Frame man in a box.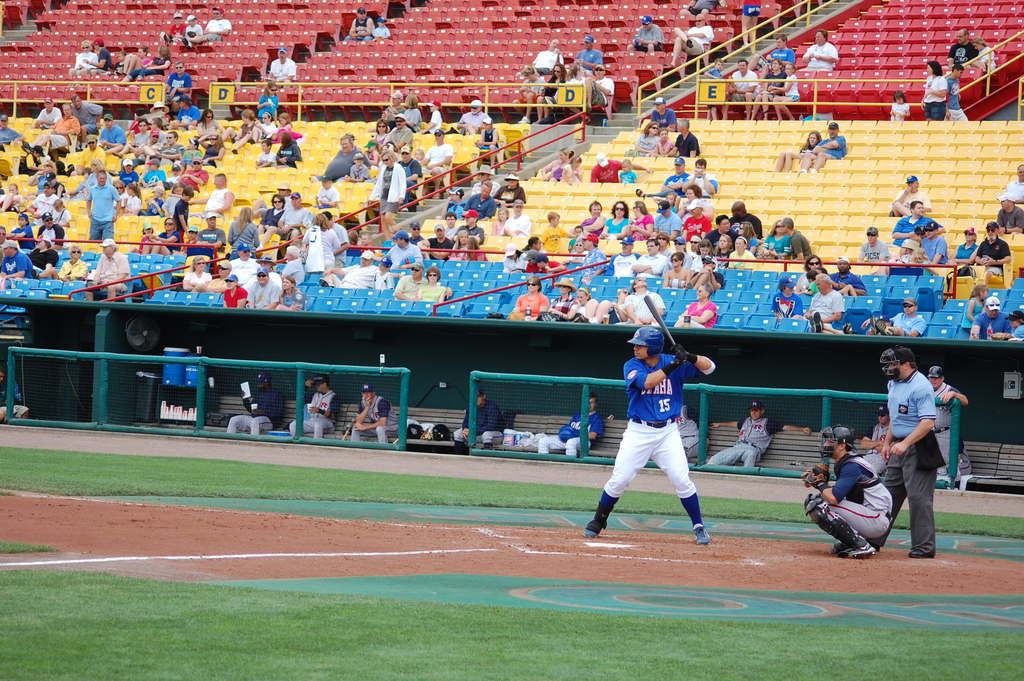
<bbox>661, 158, 693, 197</bbox>.
